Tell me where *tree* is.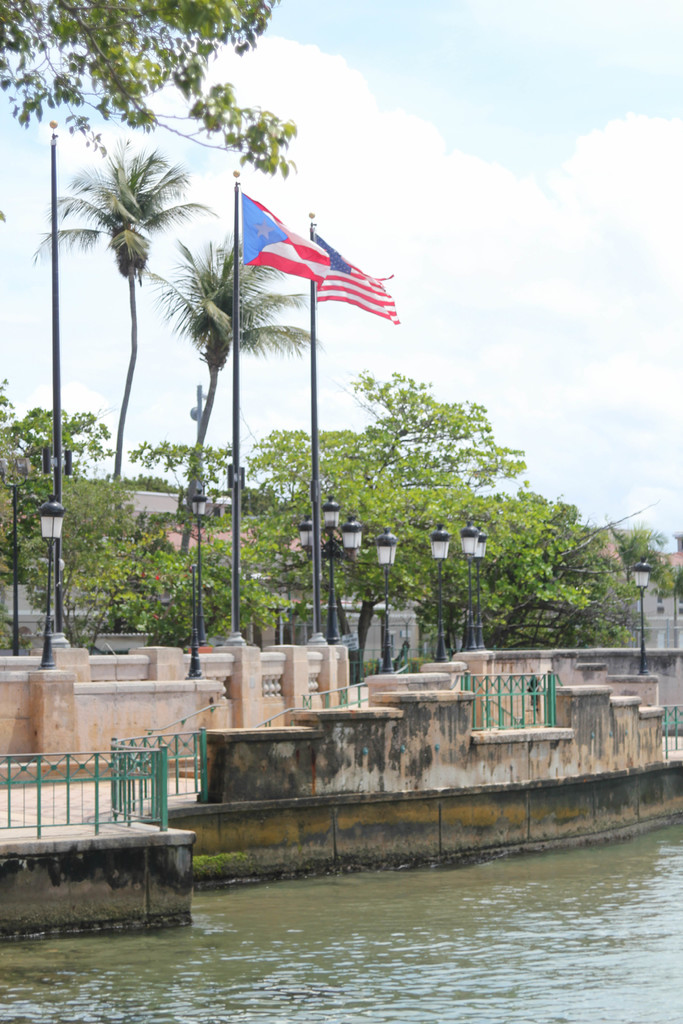
*tree* is at [x1=0, y1=0, x2=288, y2=180].
